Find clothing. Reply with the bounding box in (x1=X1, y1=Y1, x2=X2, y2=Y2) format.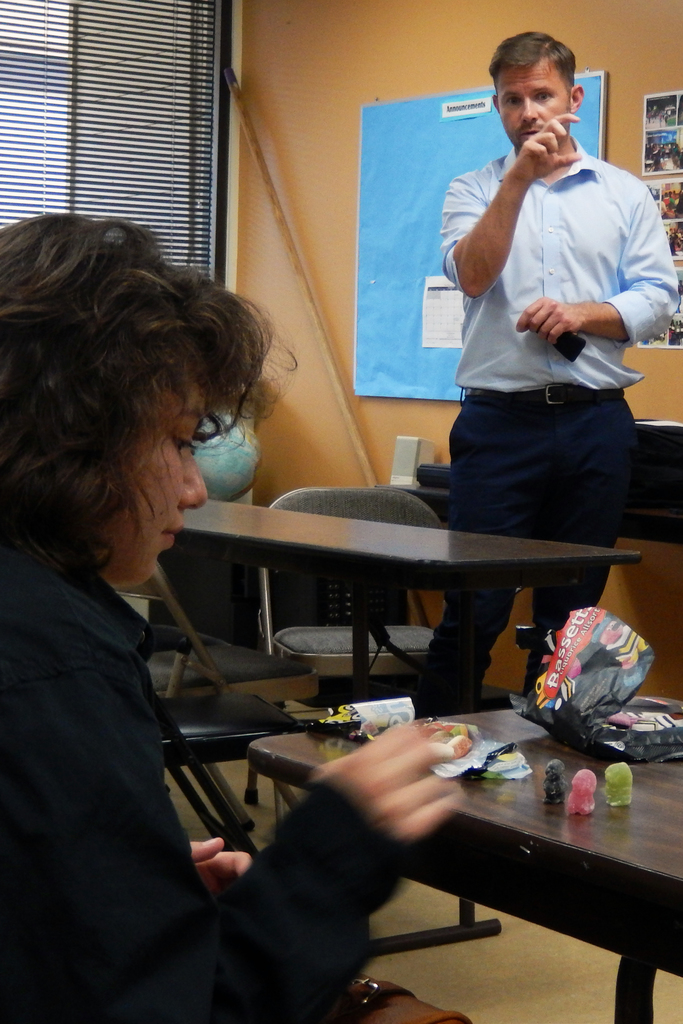
(x1=417, y1=132, x2=682, y2=703).
